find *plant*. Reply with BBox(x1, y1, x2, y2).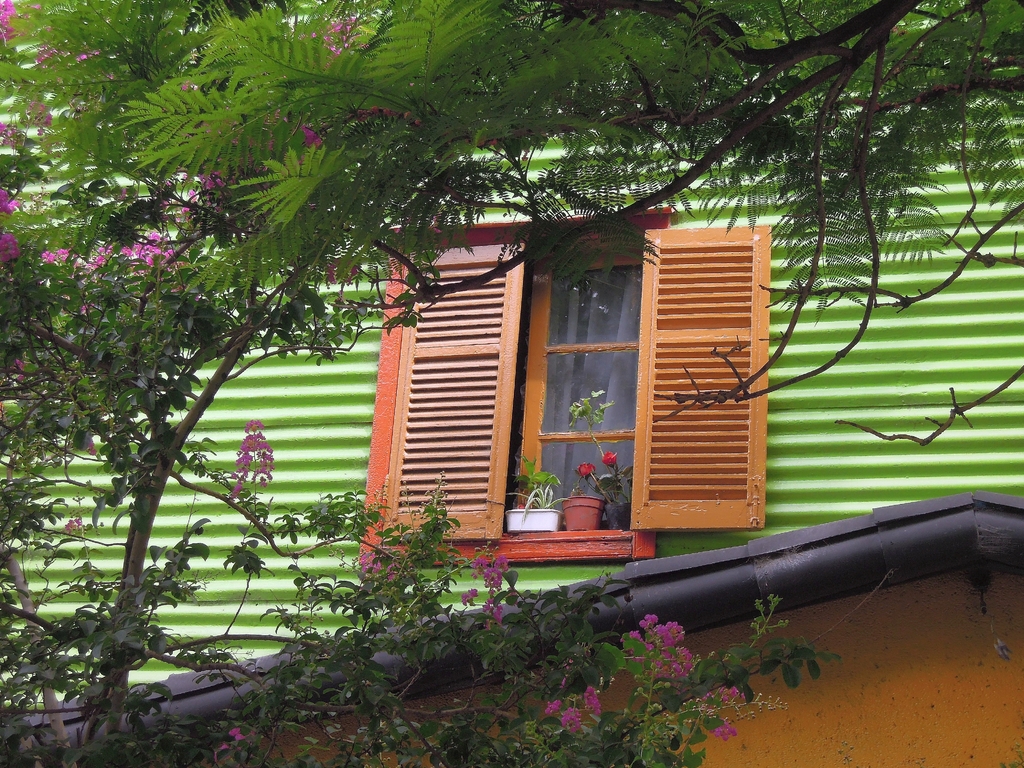
BBox(571, 447, 636, 521).
